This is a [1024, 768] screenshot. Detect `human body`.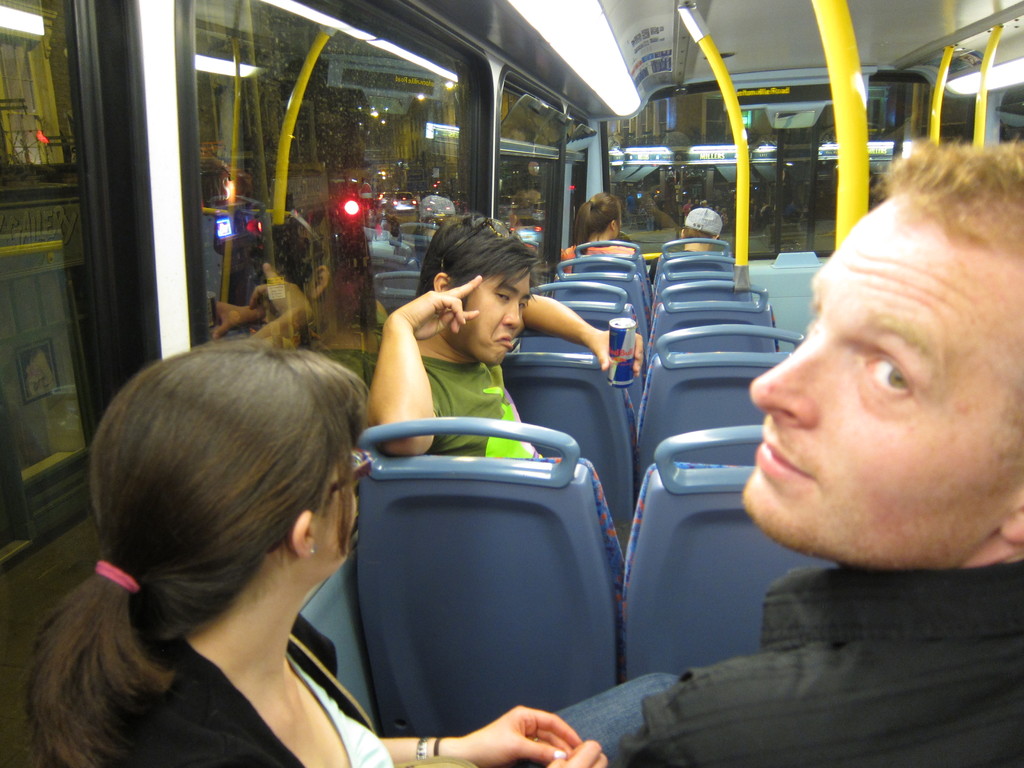
box(9, 353, 425, 767).
